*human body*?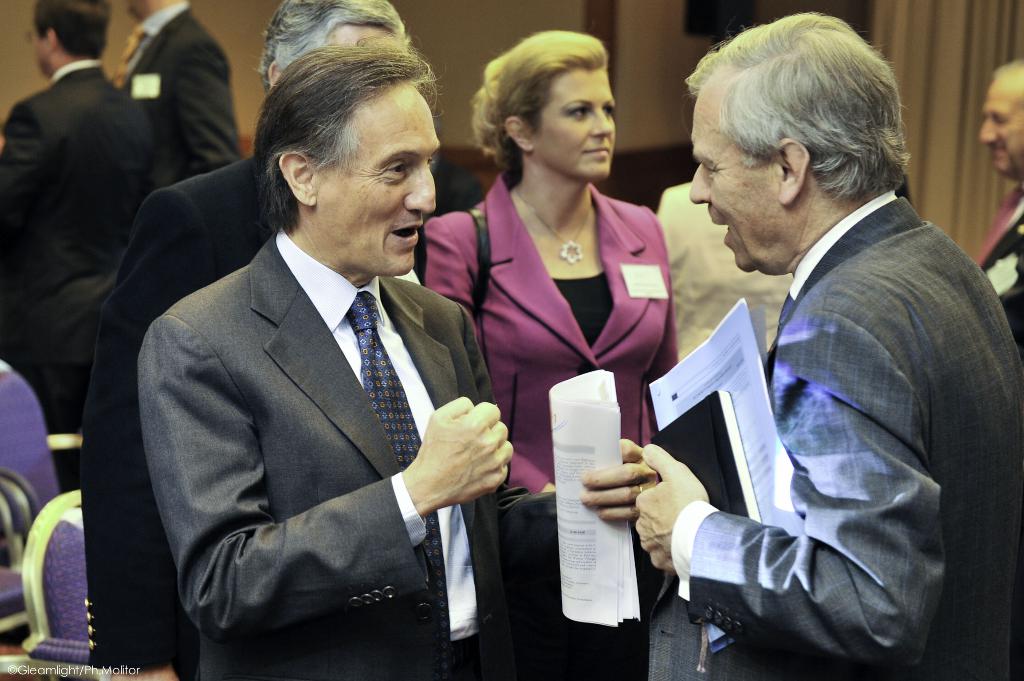
[141,47,516,680]
